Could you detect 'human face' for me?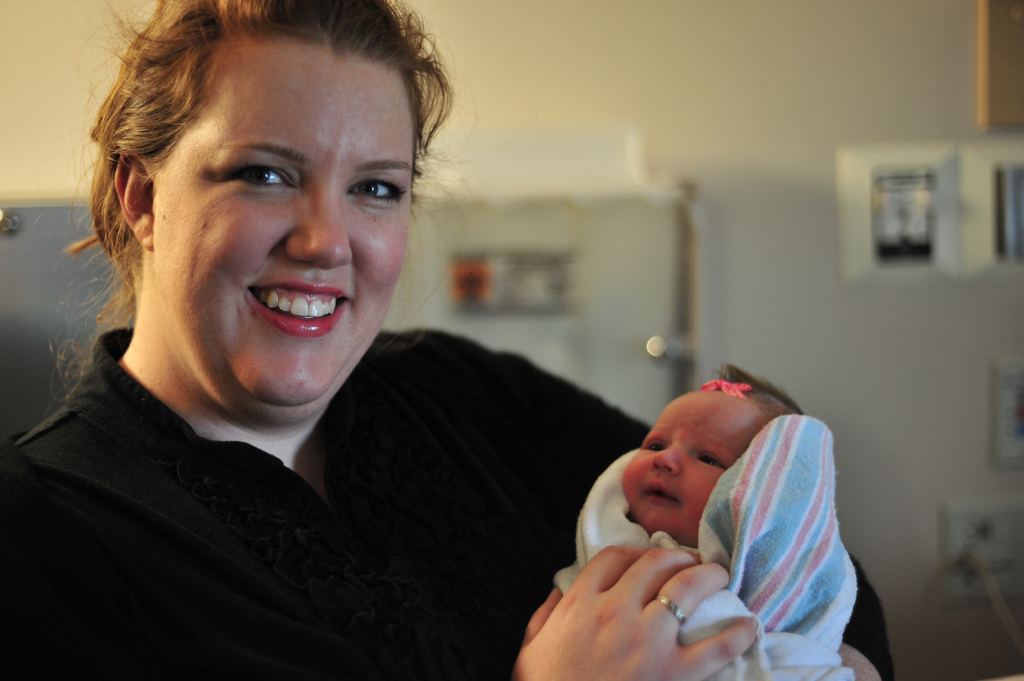
Detection result: [x1=150, y1=44, x2=414, y2=418].
